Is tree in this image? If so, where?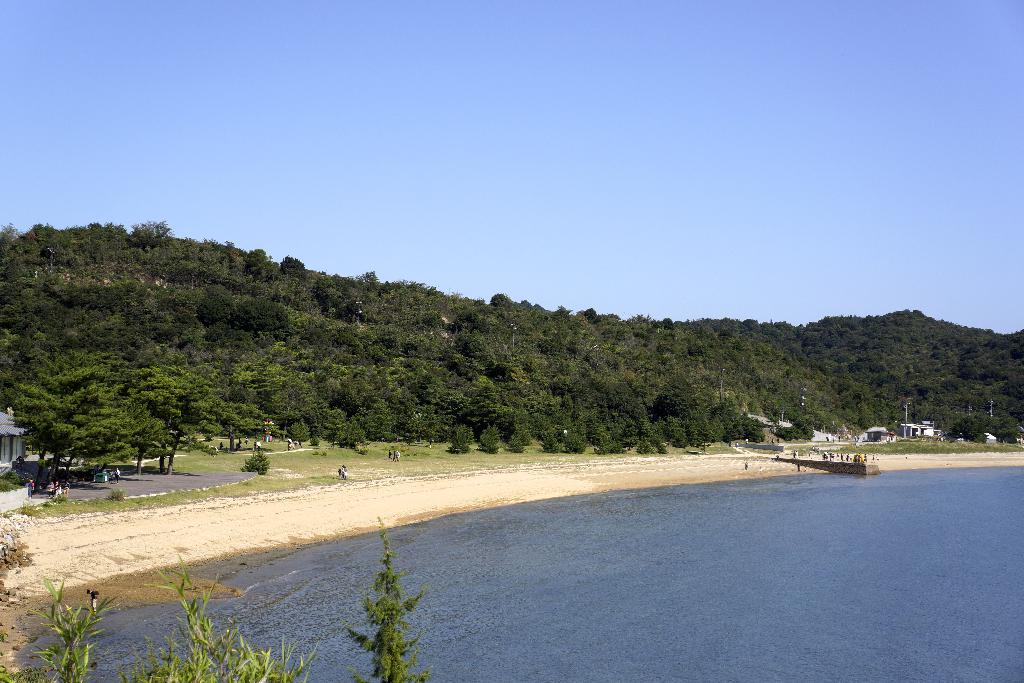
Yes, at [left=275, top=254, right=307, bottom=289].
